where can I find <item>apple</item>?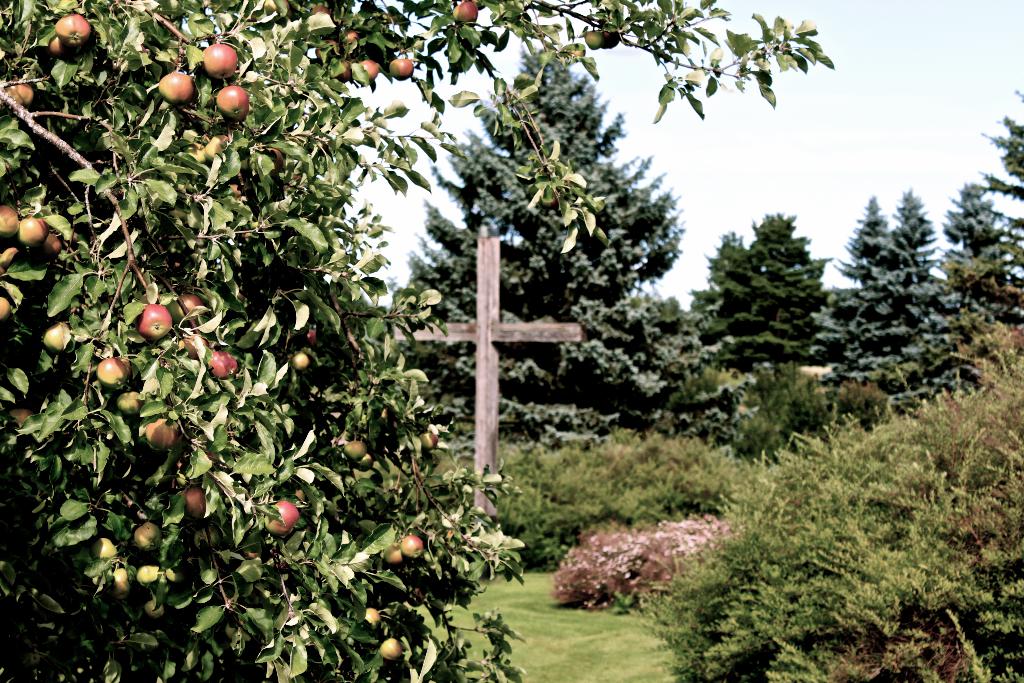
You can find it at l=376, t=635, r=408, b=659.
